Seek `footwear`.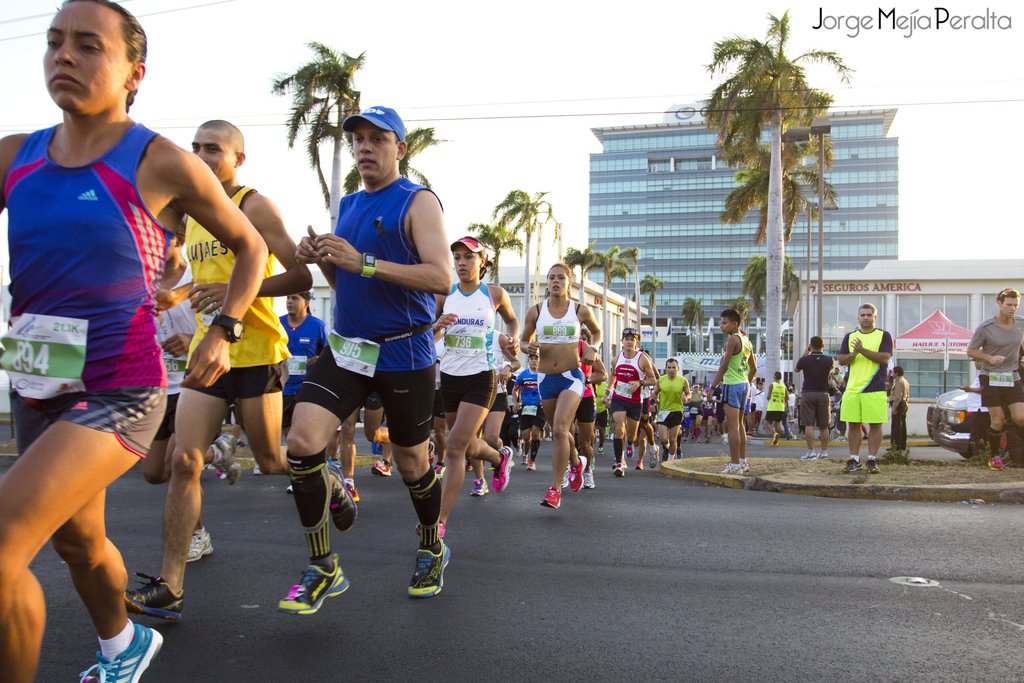
locate(772, 431, 780, 444).
